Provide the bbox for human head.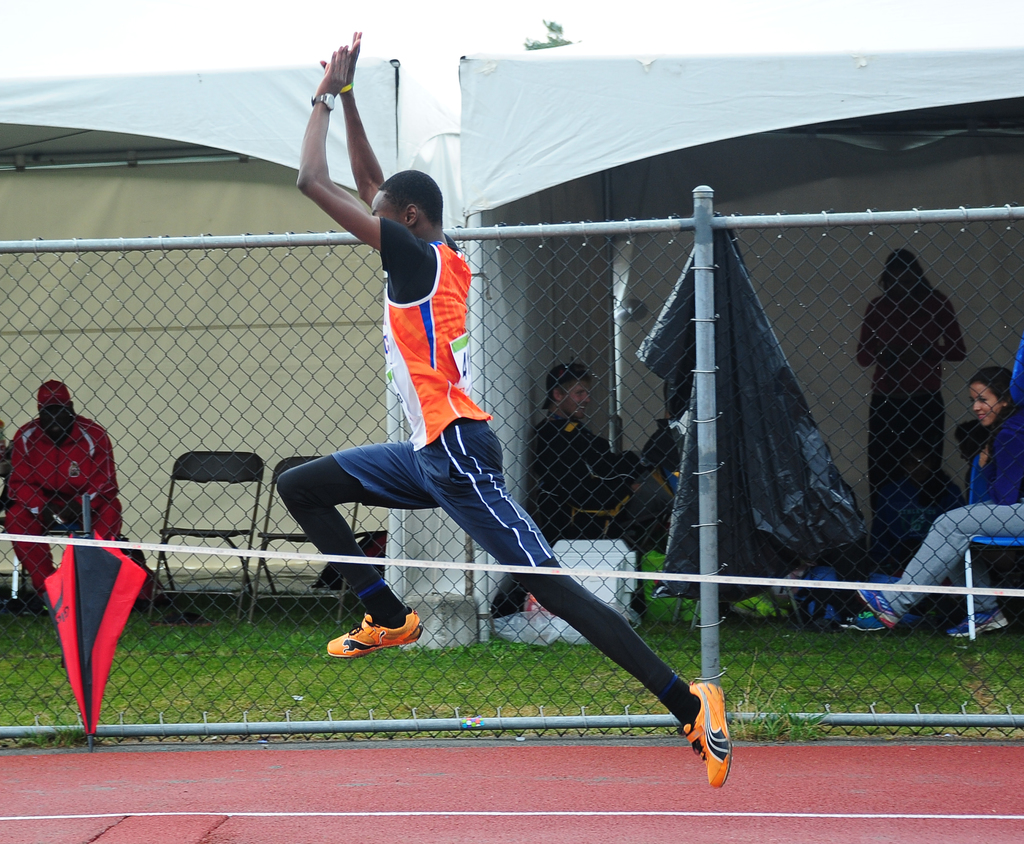
[881, 252, 920, 295].
